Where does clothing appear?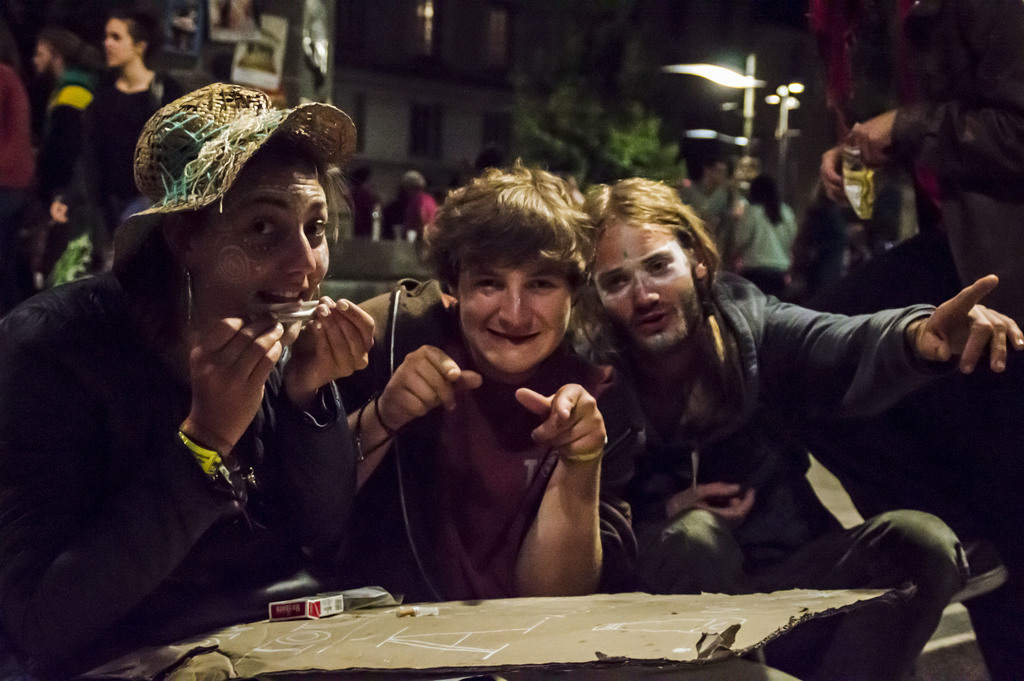
Appears at [792, 0, 1023, 326].
